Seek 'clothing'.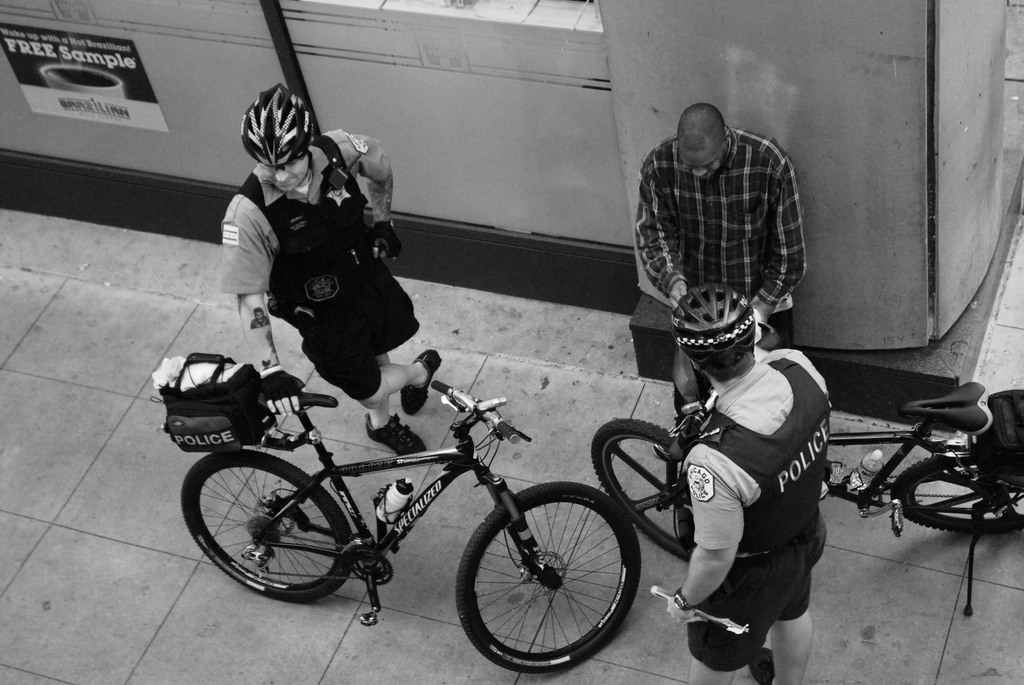
<box>289,242,426,404</box>.
